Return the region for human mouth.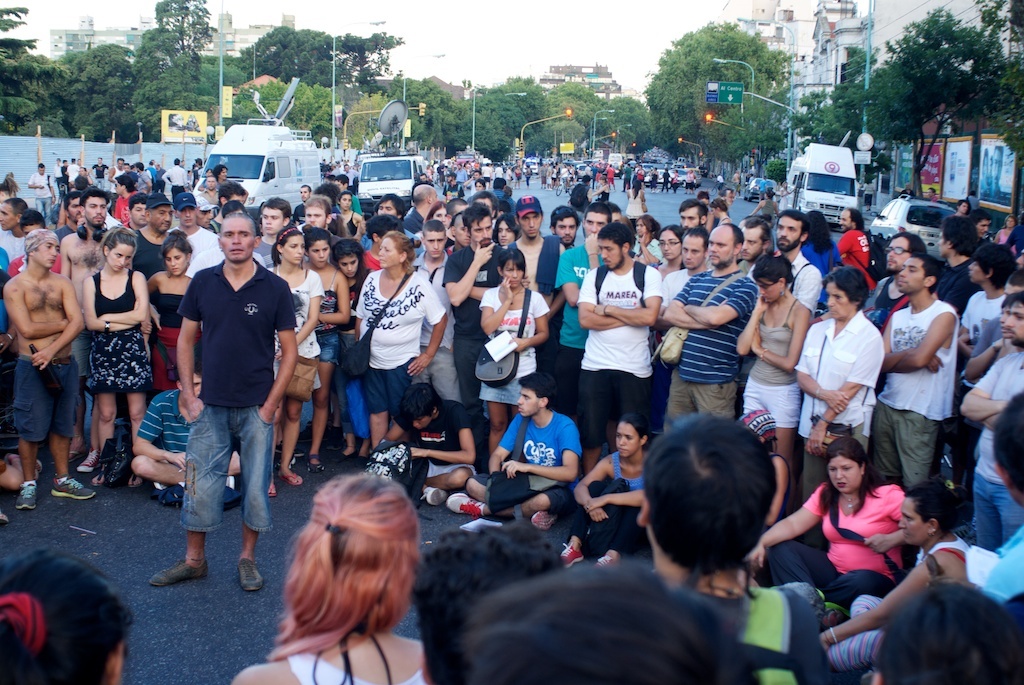
(left=514, top=406, right=528, bottom=414).
